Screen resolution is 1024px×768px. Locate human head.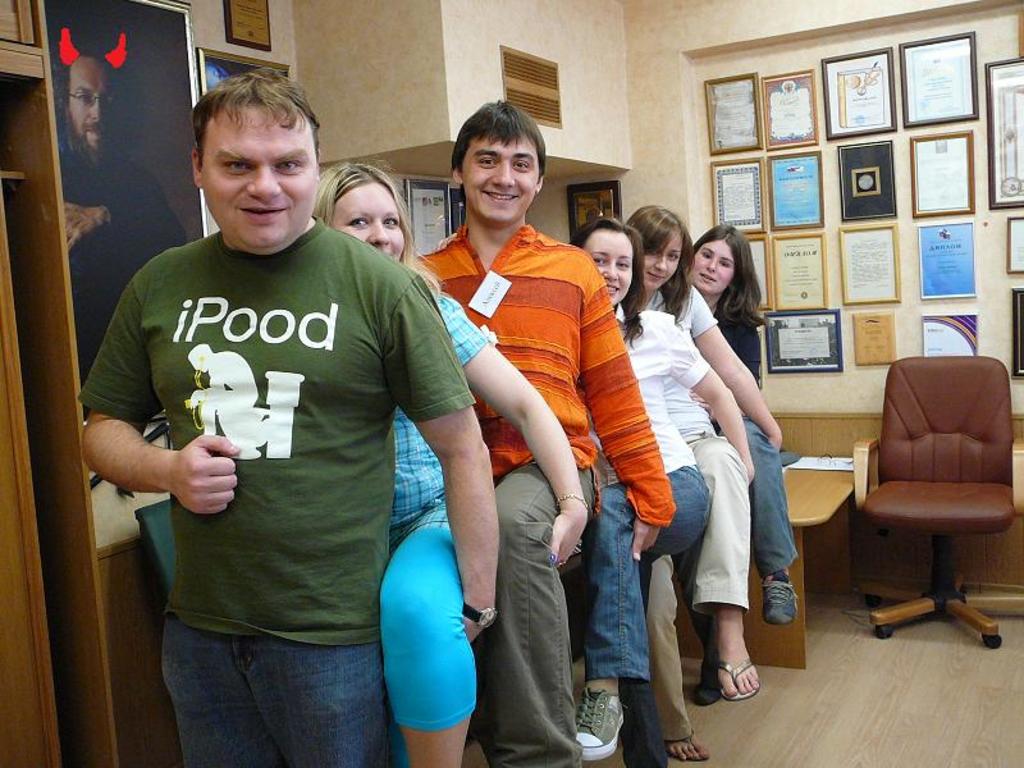
crop(449, 100, 545, 223).
